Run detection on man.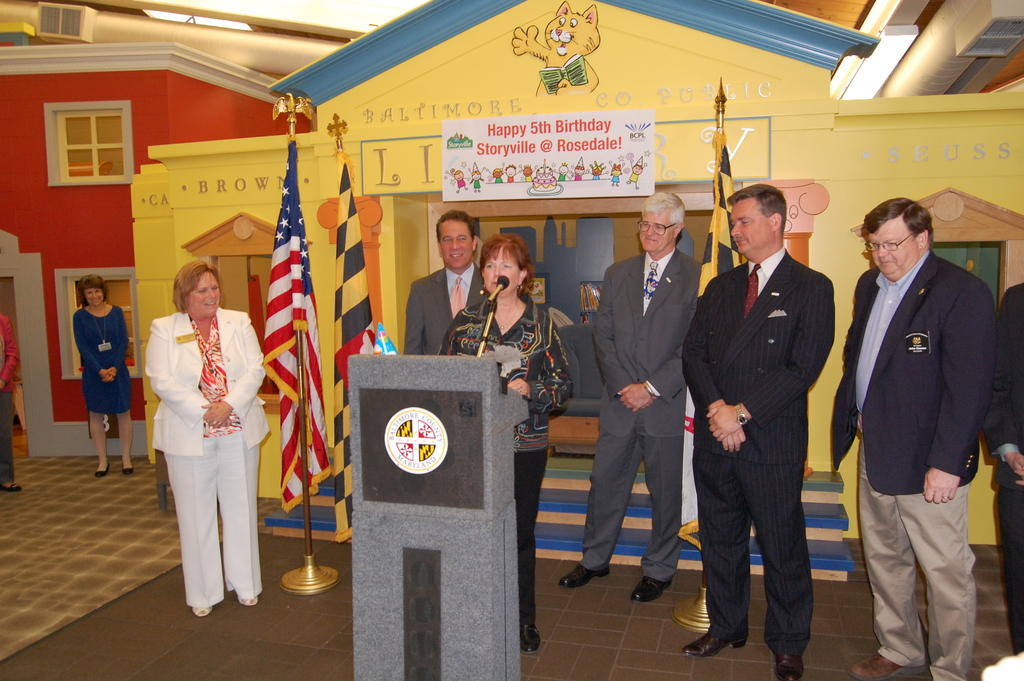
Result: x1=836, y1=154, x2=1004, y2=680.
